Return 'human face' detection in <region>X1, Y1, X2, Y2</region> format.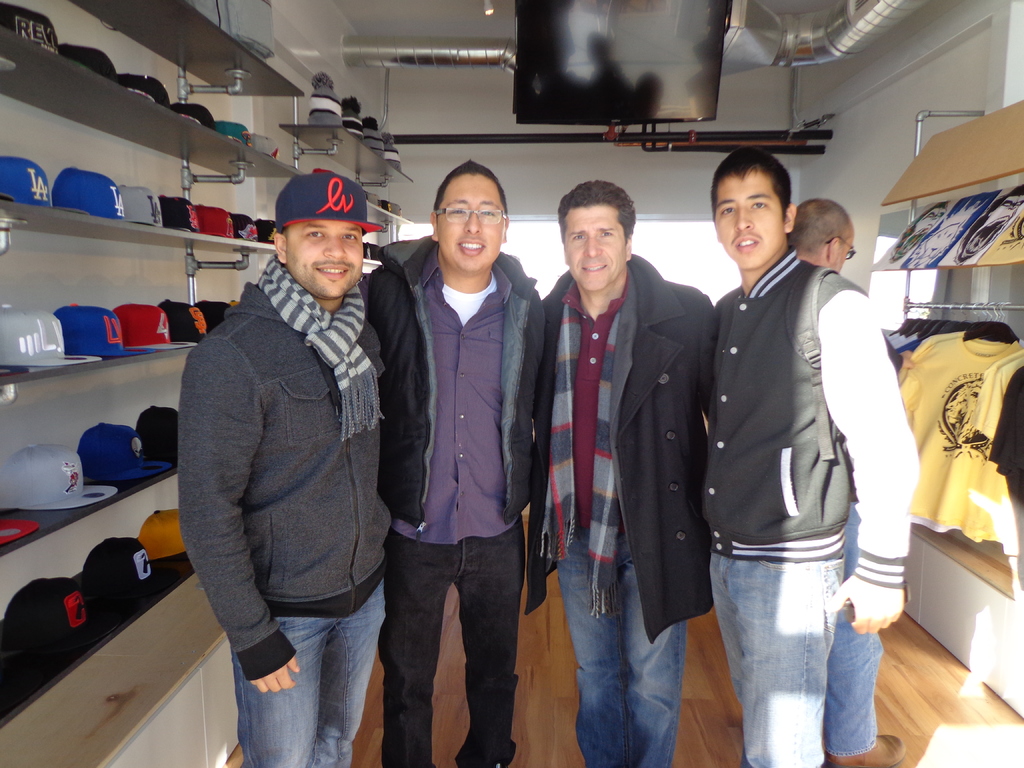
<region>564, 205, 624, 291</region>.
